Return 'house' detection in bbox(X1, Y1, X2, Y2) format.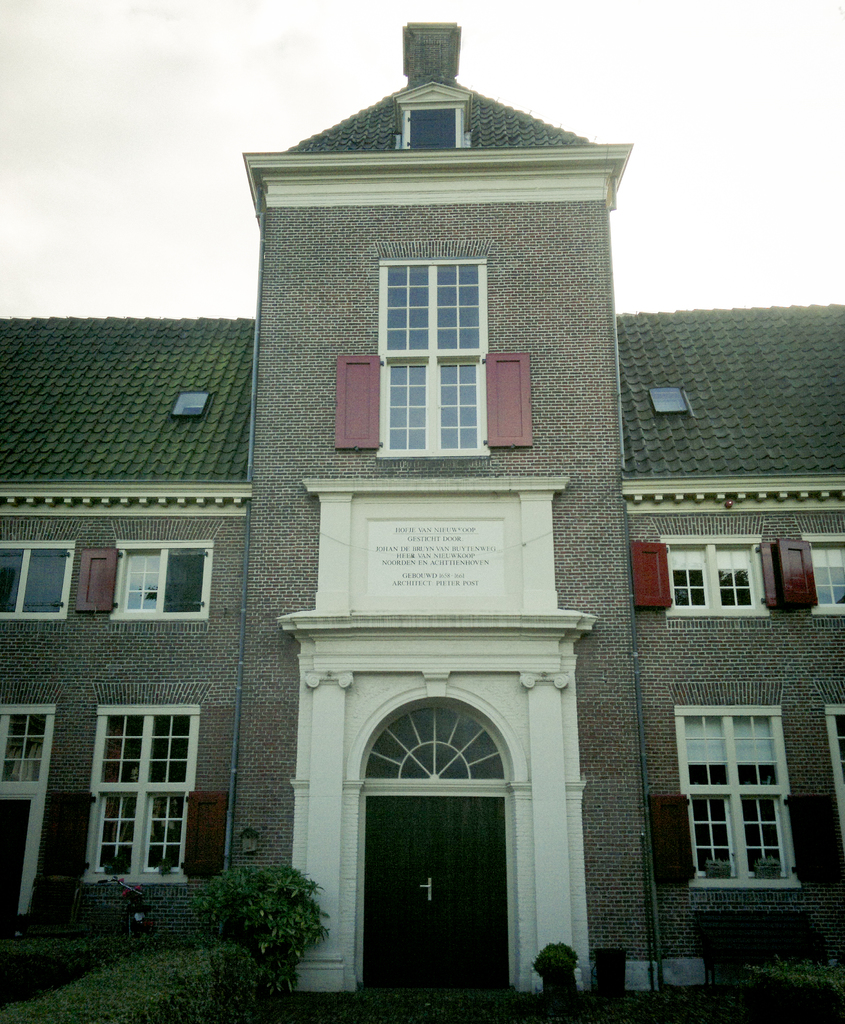
bbox(0, 24, 844, 993).
